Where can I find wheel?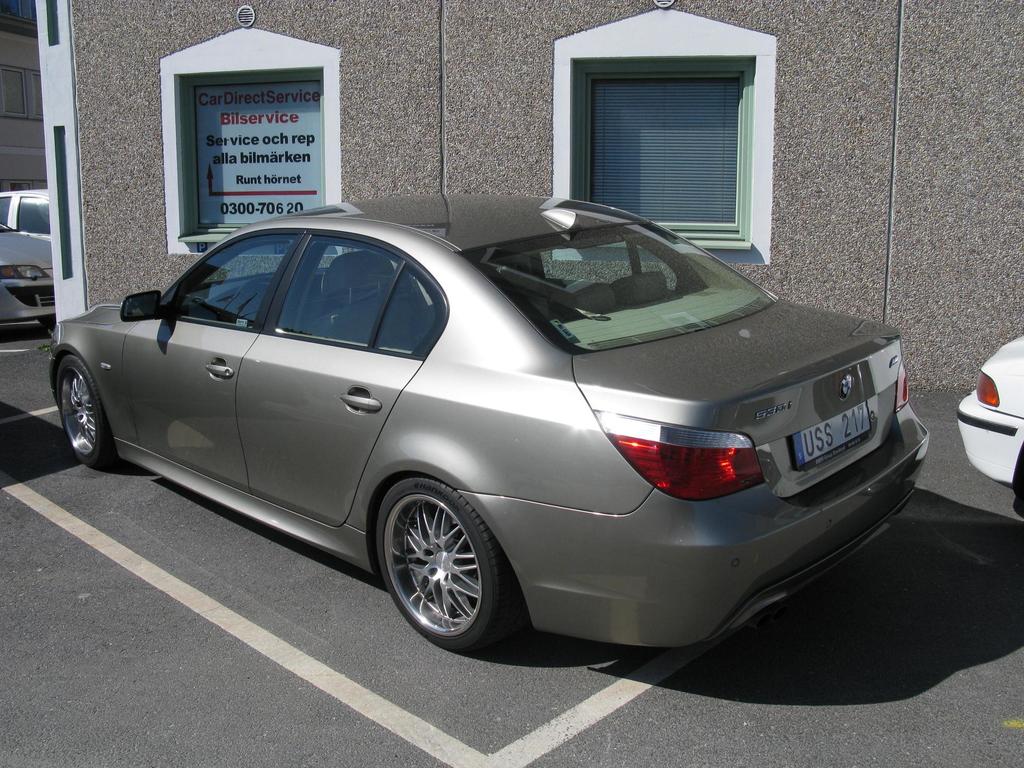
You can find it at <bbox>374, 475, 513, 650</bbox>.
